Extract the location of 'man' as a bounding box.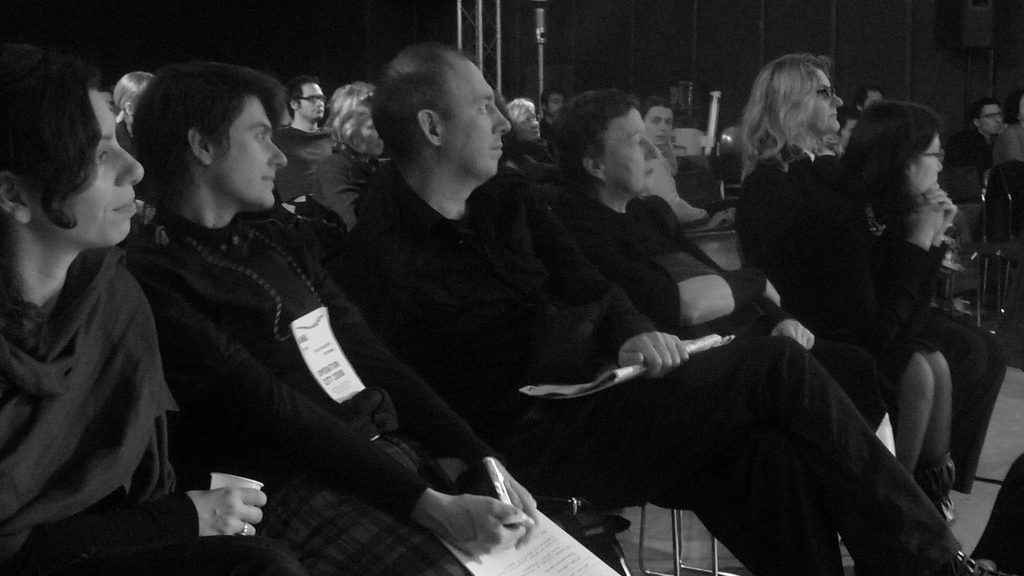
[345, 45, 1012, 575].
